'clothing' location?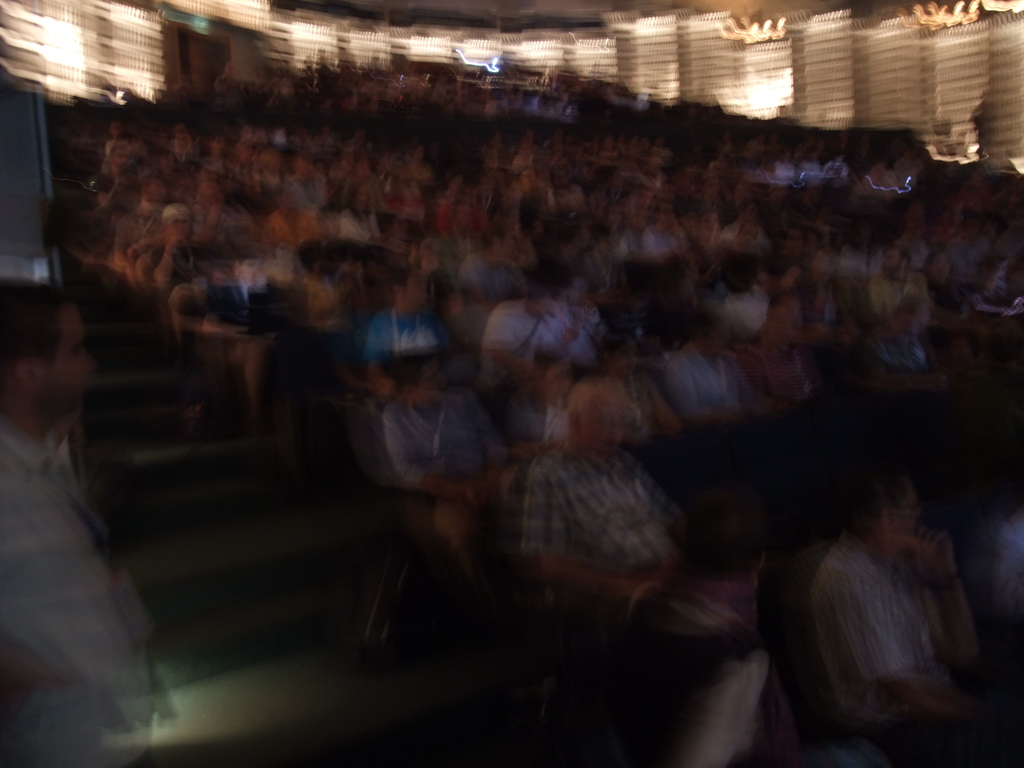
[520,444,686,570]
